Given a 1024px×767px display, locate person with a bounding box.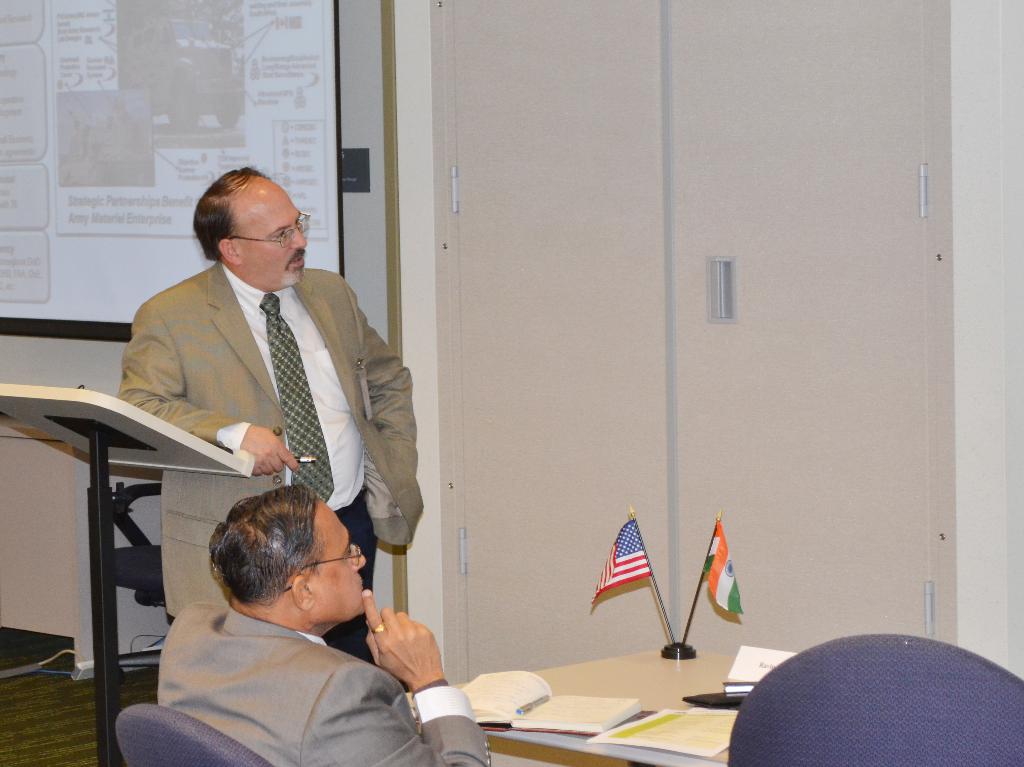
Located: locate(118, 166, 419, 661).
